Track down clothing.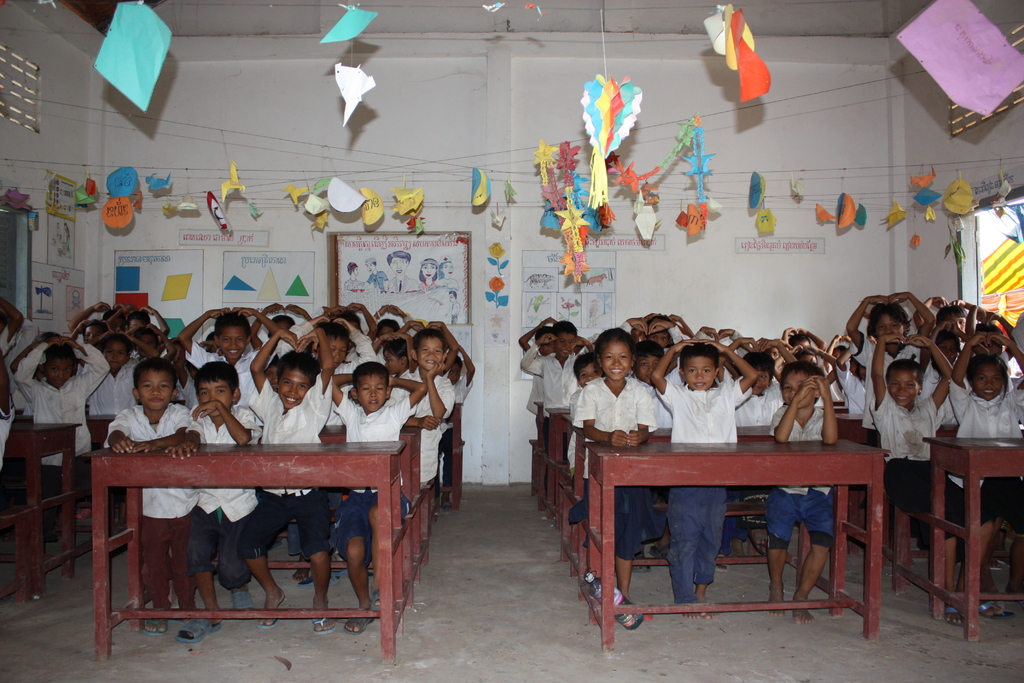
Tracked to Rect(444, 301, 462, 318).
